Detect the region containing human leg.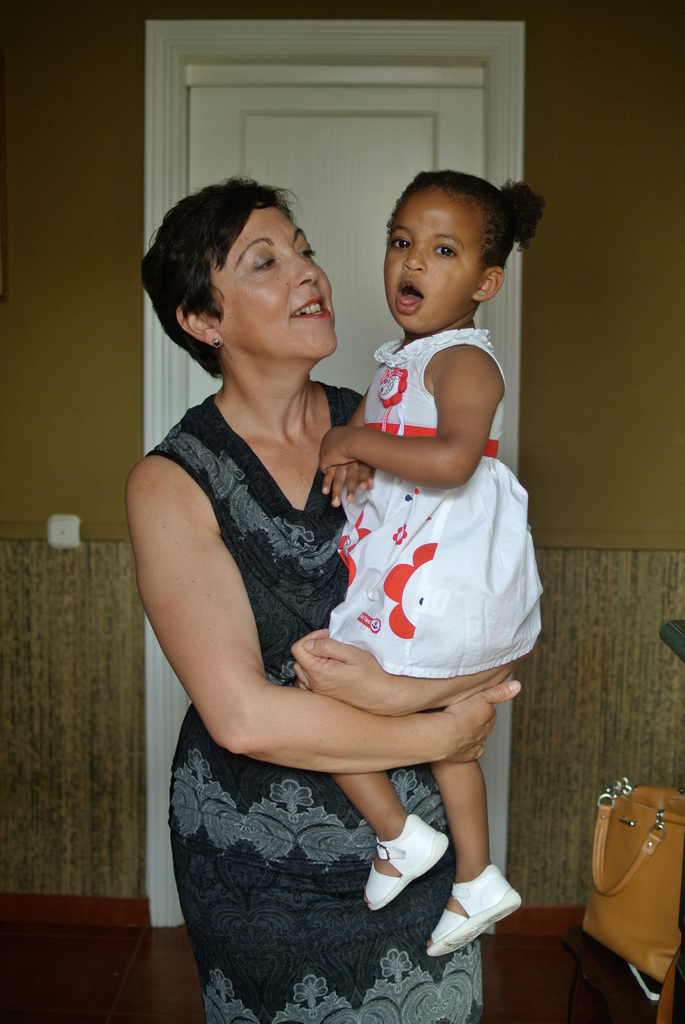
[424,756,522,952].
